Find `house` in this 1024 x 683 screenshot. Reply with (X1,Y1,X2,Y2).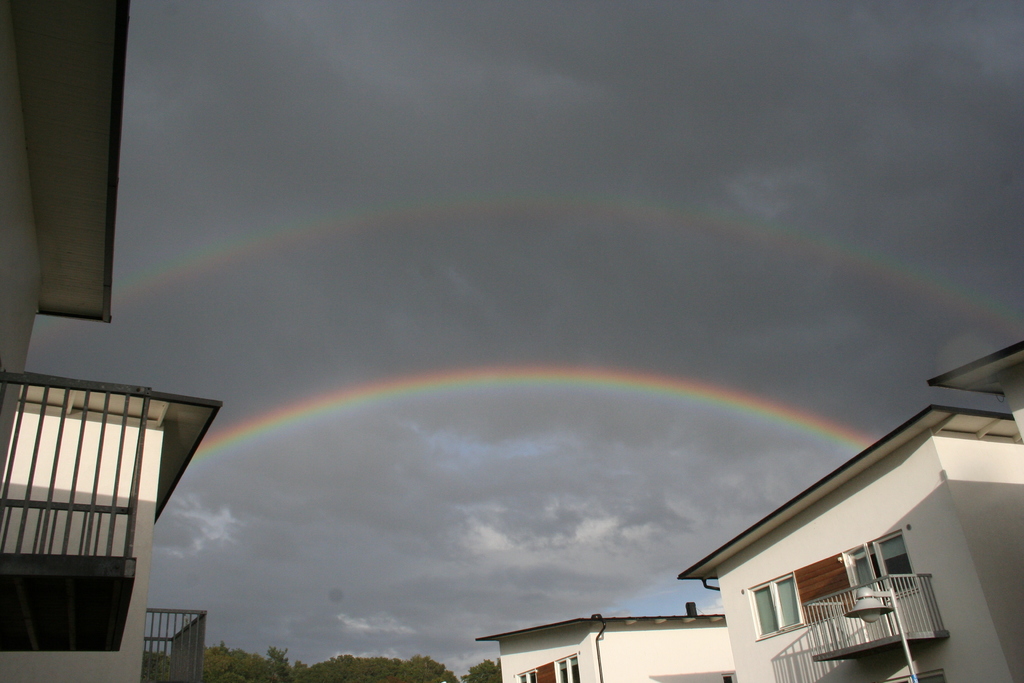
(474,595,737,682).
